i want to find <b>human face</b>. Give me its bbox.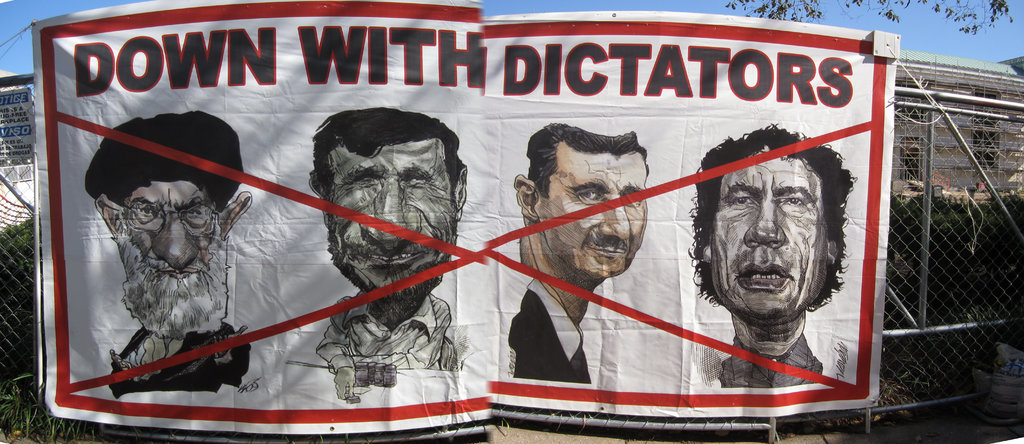
box(532, 138, 649, 278).
